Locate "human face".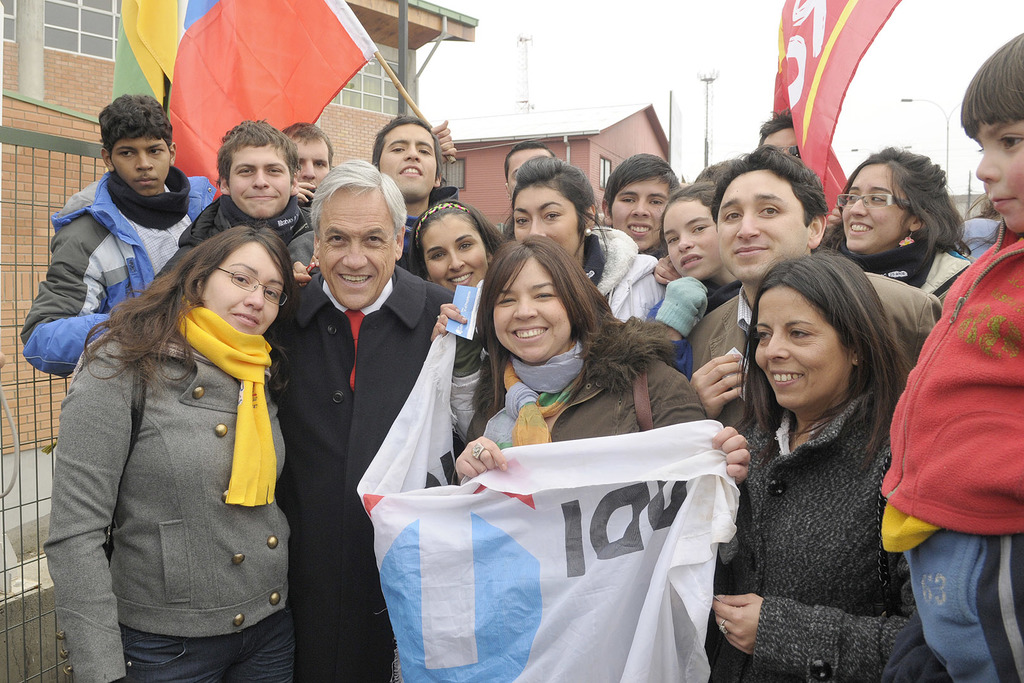
Bounding box: Rect(512, 183, 580, 263).
